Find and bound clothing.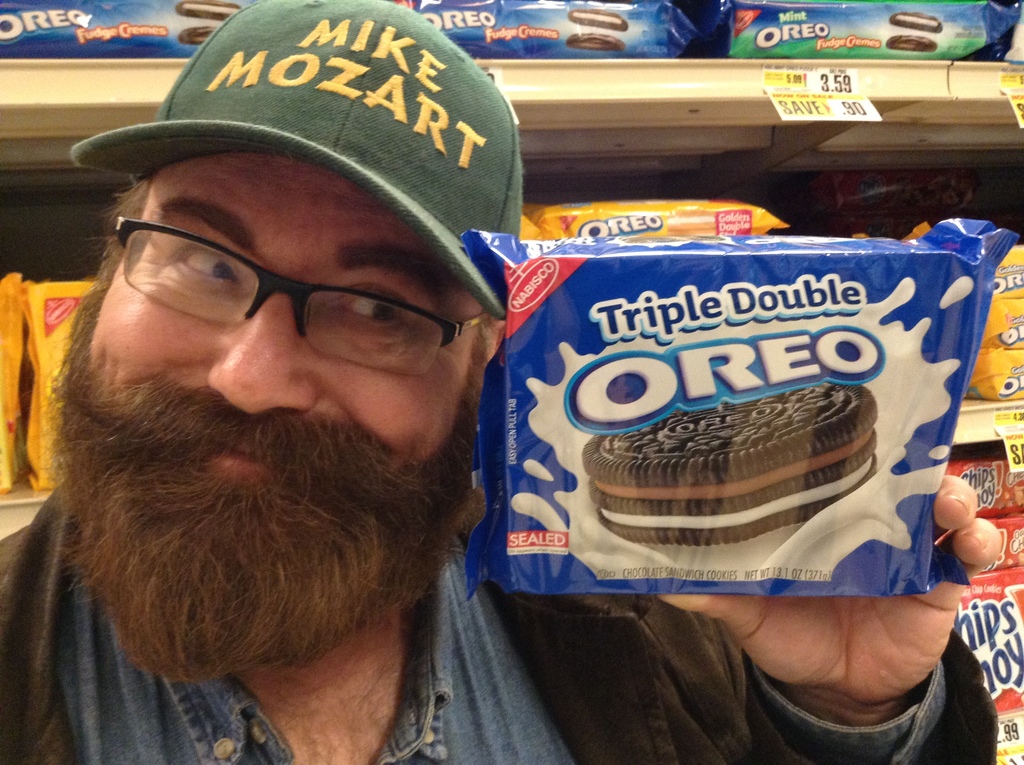
Bound: pyautogui.locateOnScreen(4, 476, 997, 764).
